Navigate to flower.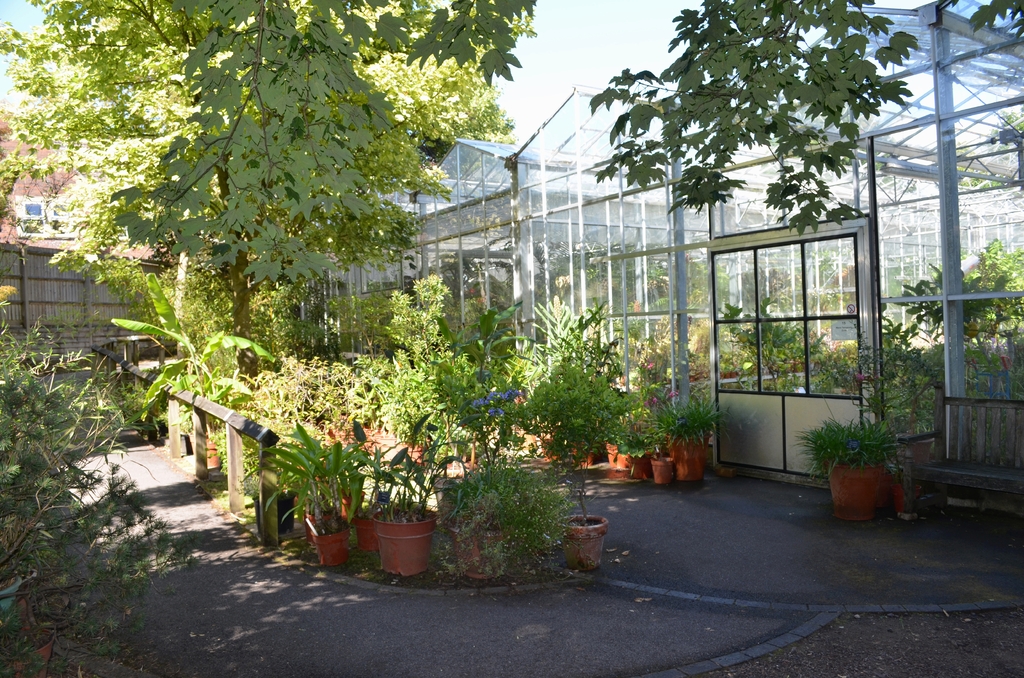
Navigation target: detection(664, 386, 684, 401).
